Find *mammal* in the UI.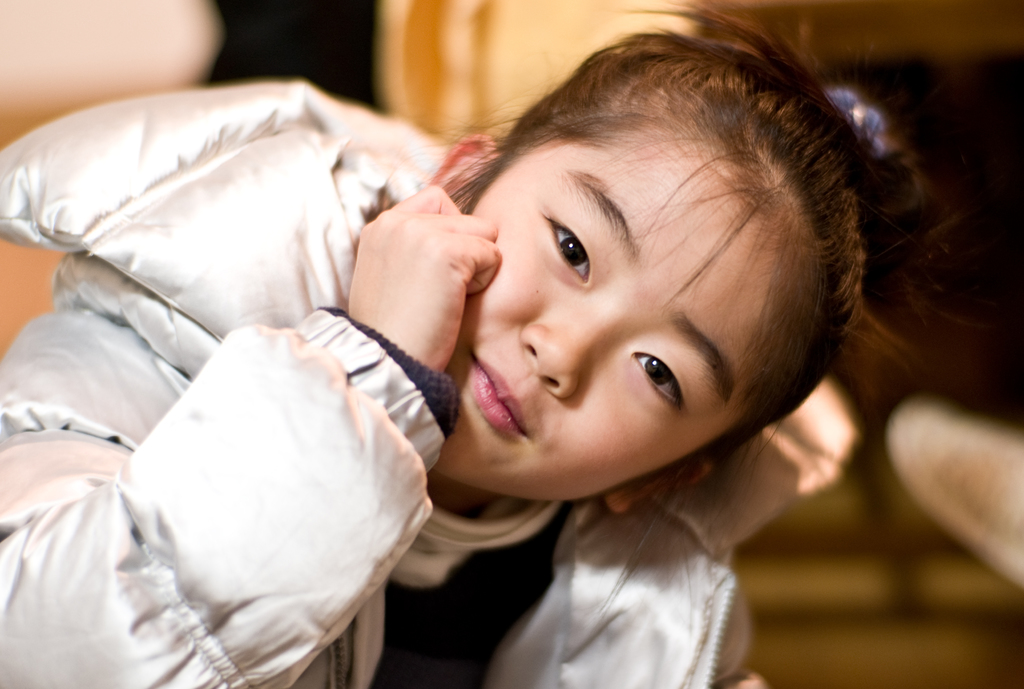
UI element at <box>49,75,751,660</box>.
